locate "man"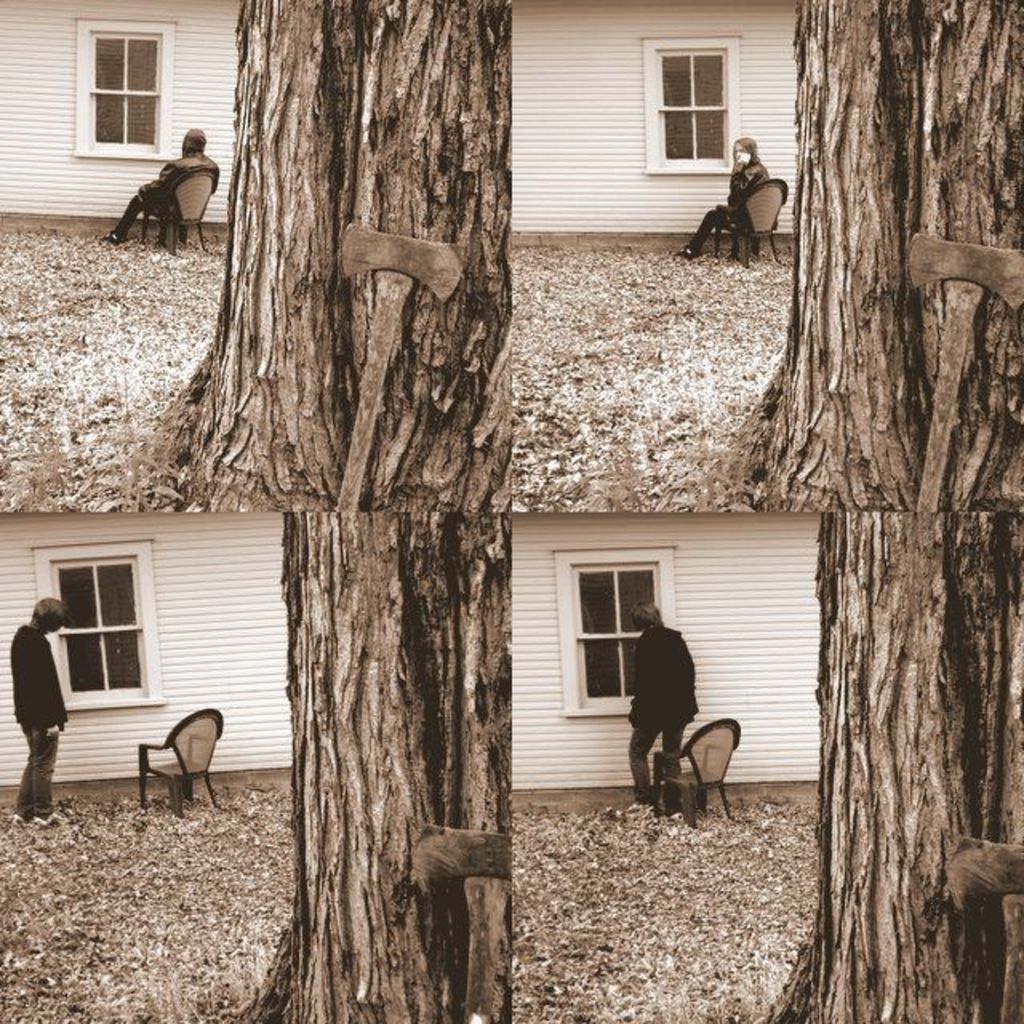
10,592,74,832
